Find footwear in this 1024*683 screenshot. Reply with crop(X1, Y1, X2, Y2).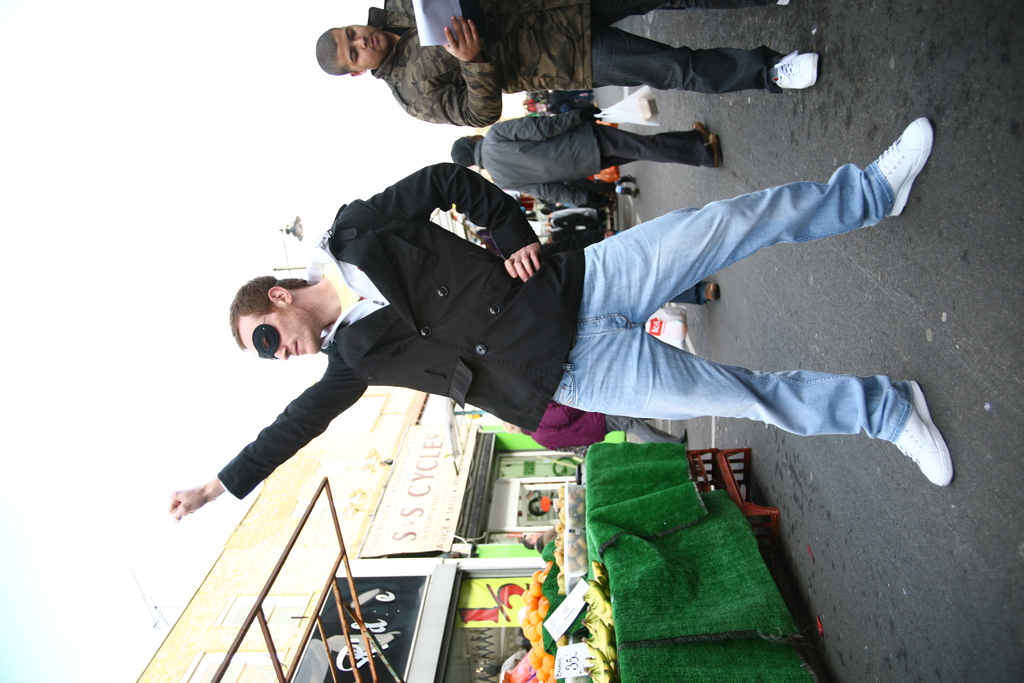
crop(693, 120, 706, 142).
